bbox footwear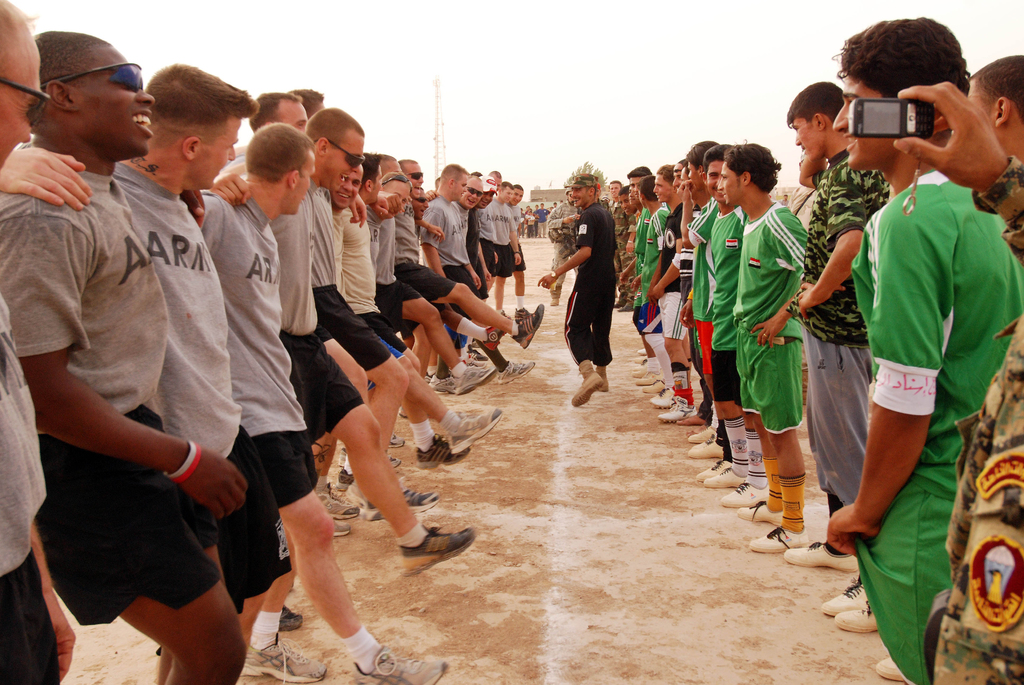
(447,408,508,458)
